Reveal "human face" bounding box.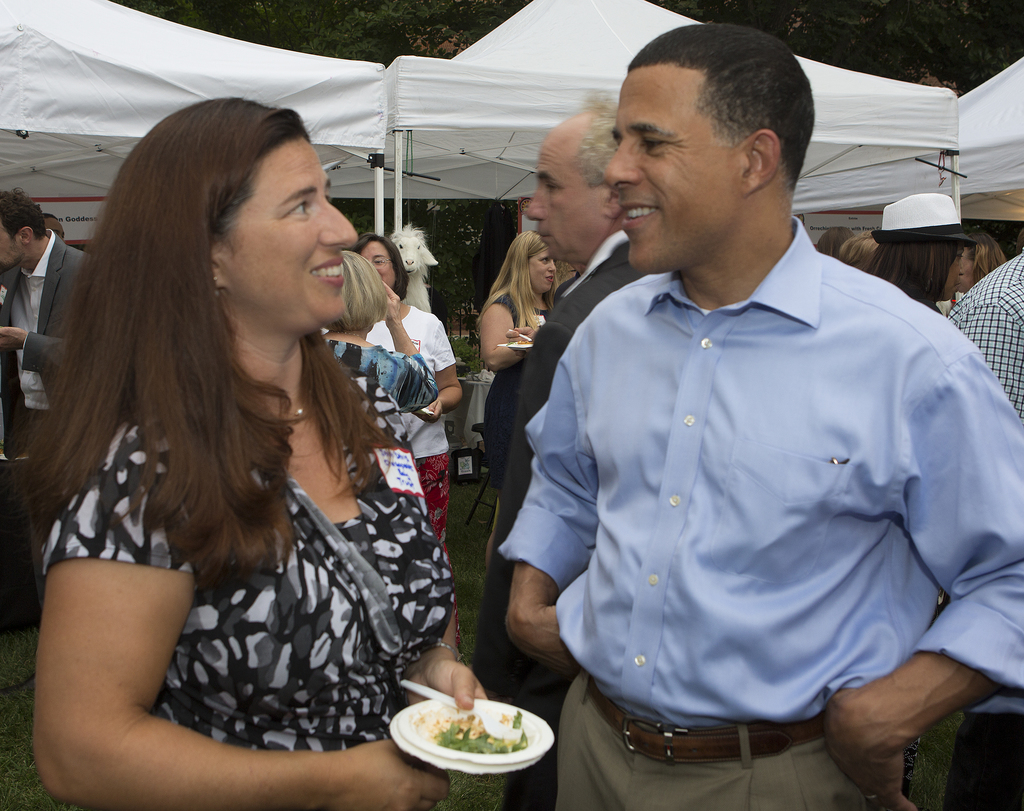
Revealed: (left=523, top=136, right=600, bottom=255).
